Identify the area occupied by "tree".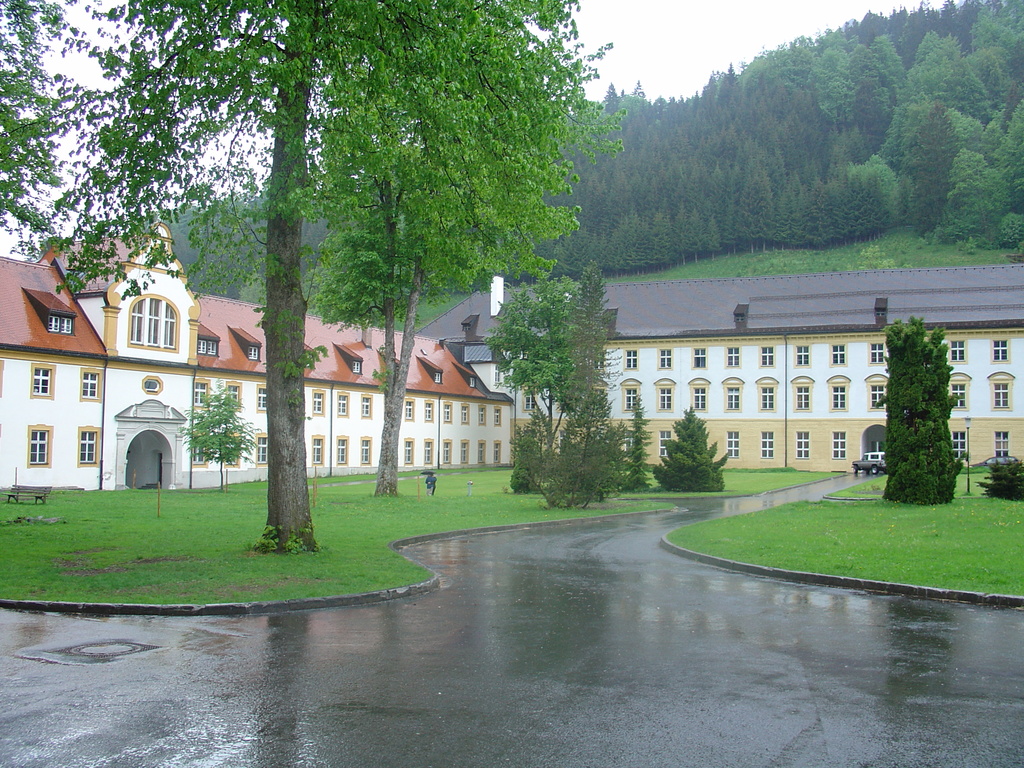
Area: x1=880 y1=291 x2=974 y2=502.
